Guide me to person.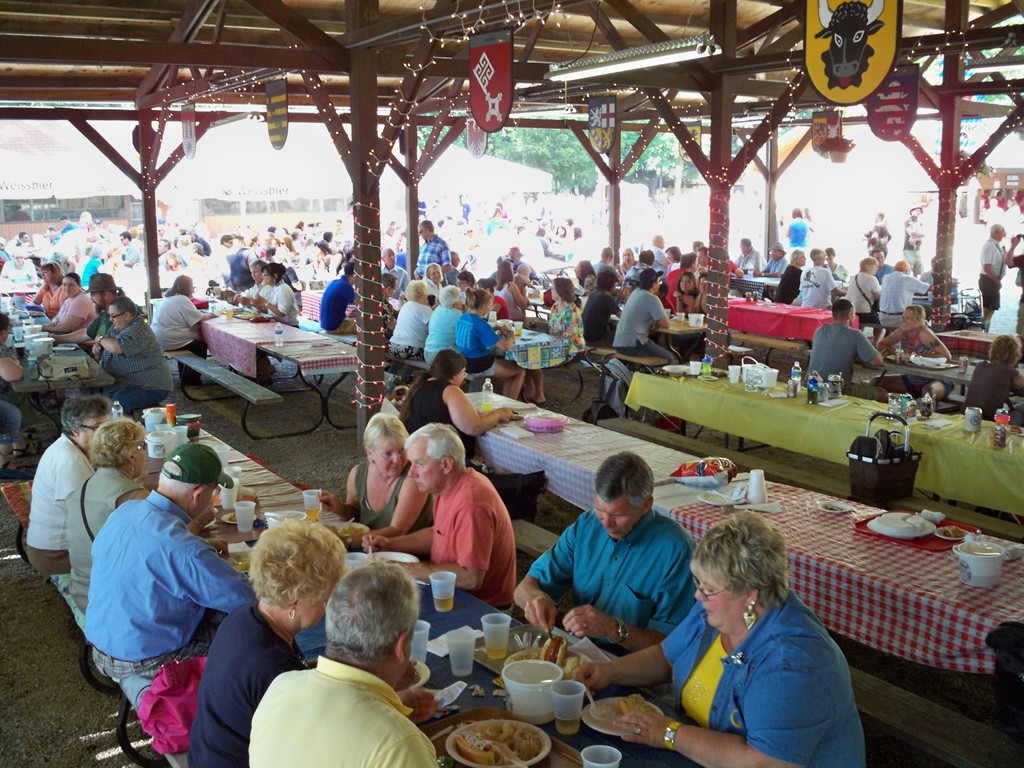
Guidance: {"x1": 578, "y1": 265, "x2": 625, "y2": 349}.
